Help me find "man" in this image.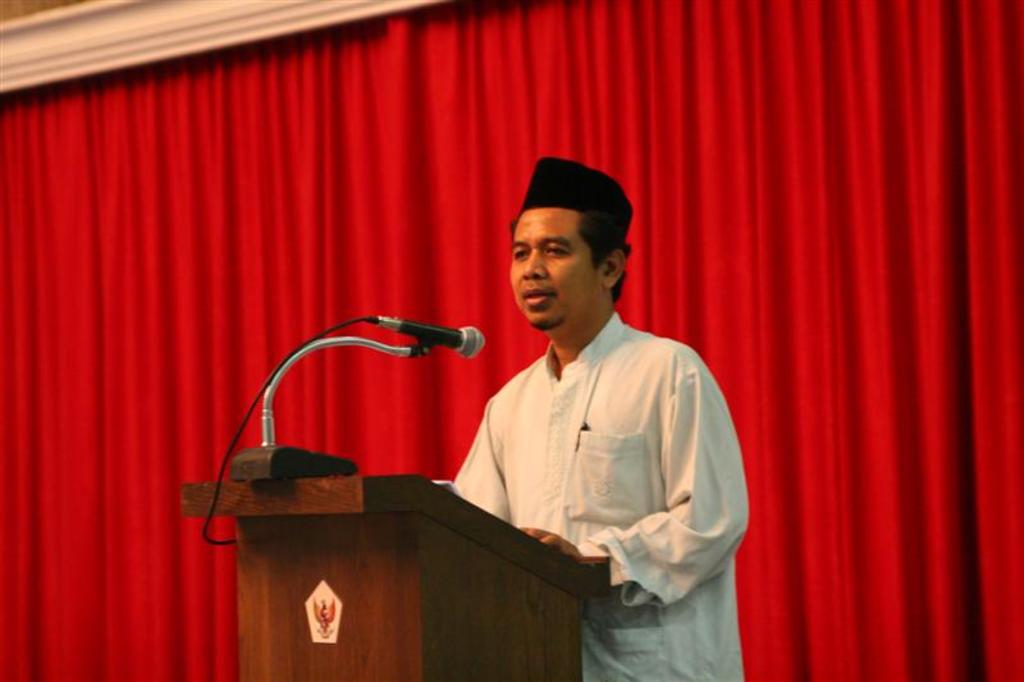
Found it: 451 155 750 681.
